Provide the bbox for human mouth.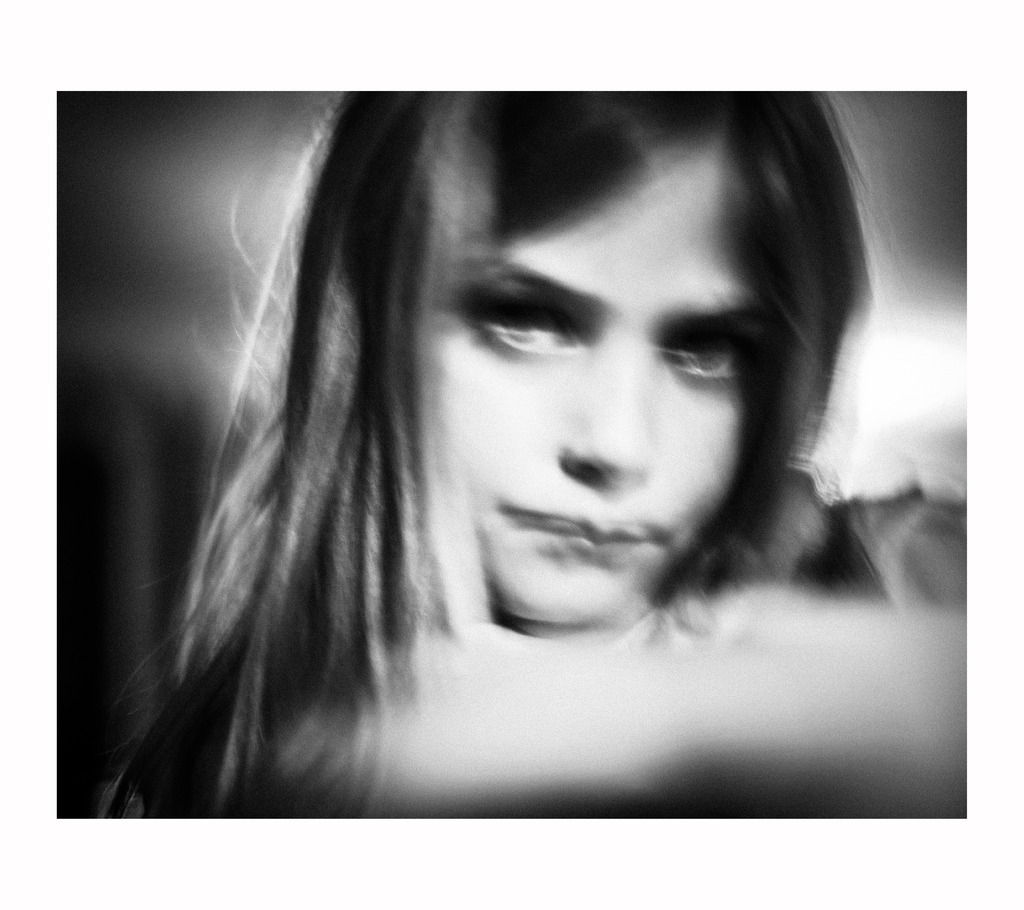
region(501, 507, 669, 554).
